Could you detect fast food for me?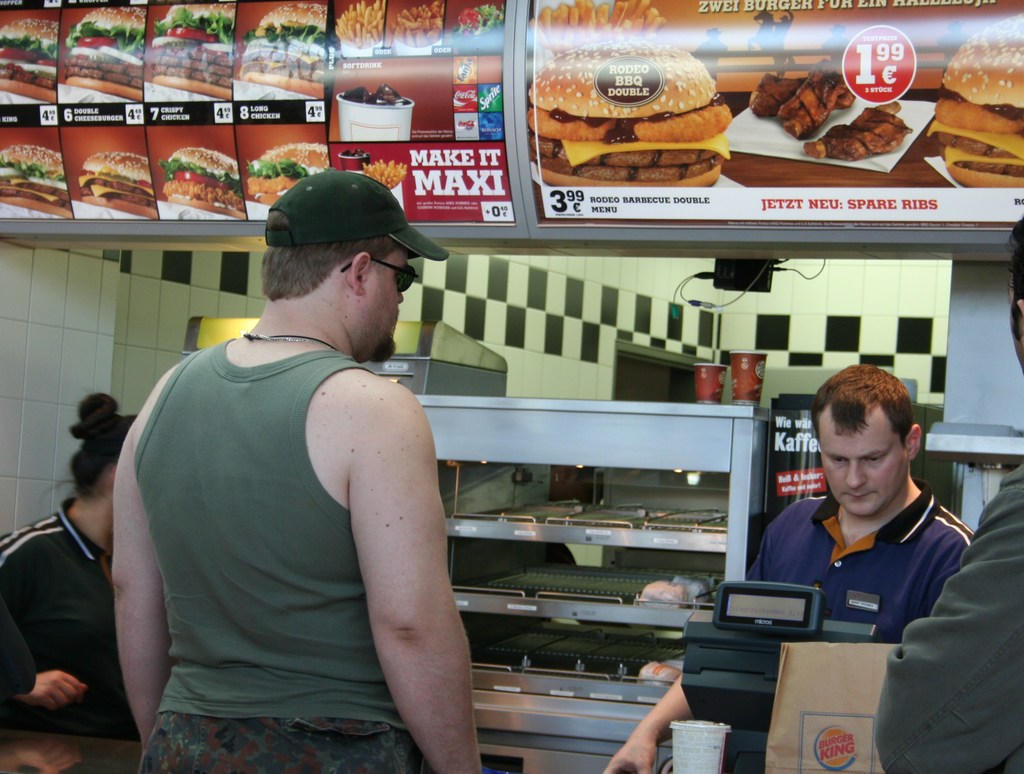
Detection result: [left=246, top=145, right=329, bottom=204].
